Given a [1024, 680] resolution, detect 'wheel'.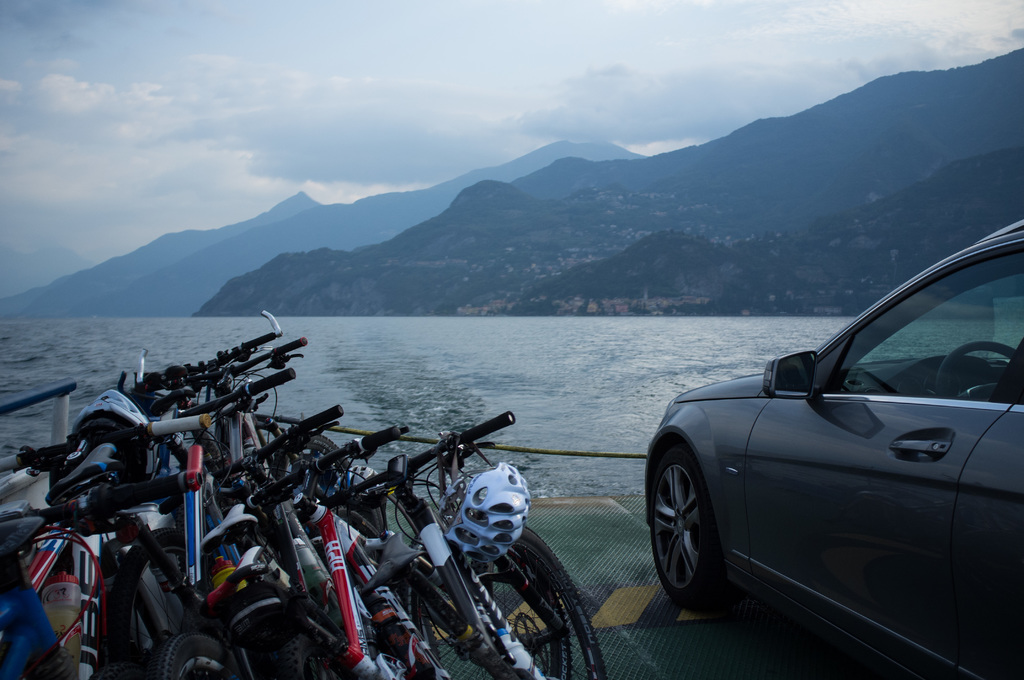
l=474, t=525, r=609, b=679.
